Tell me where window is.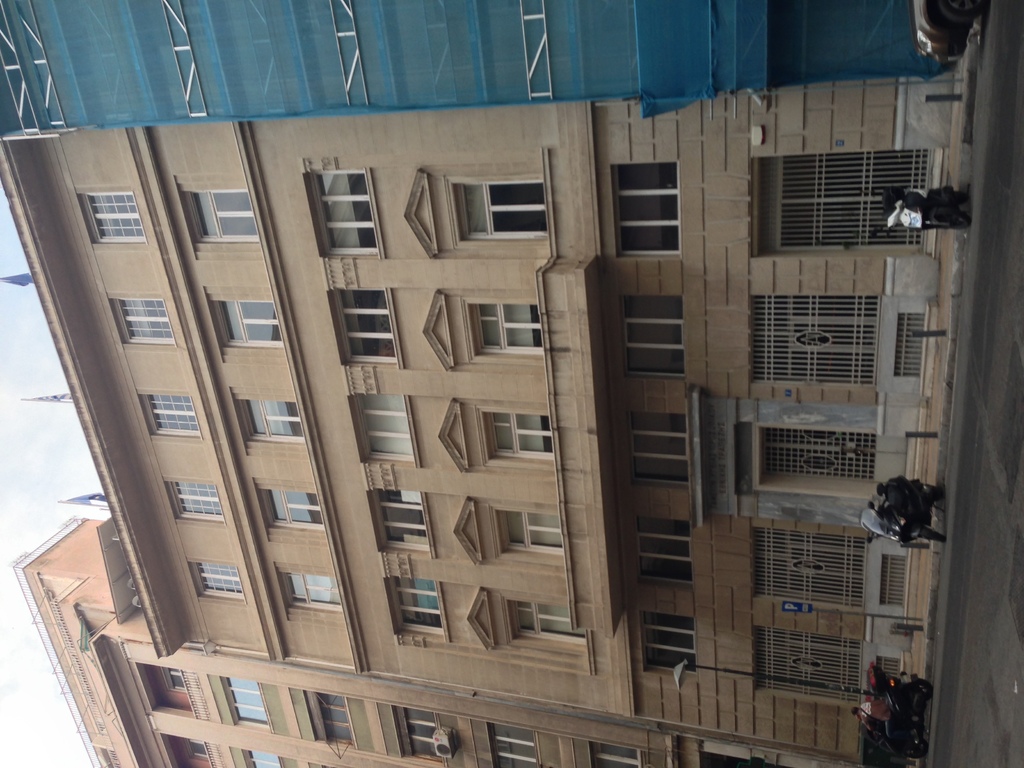
window is at (x1=75, y1=190, x2=148, y2=241).
